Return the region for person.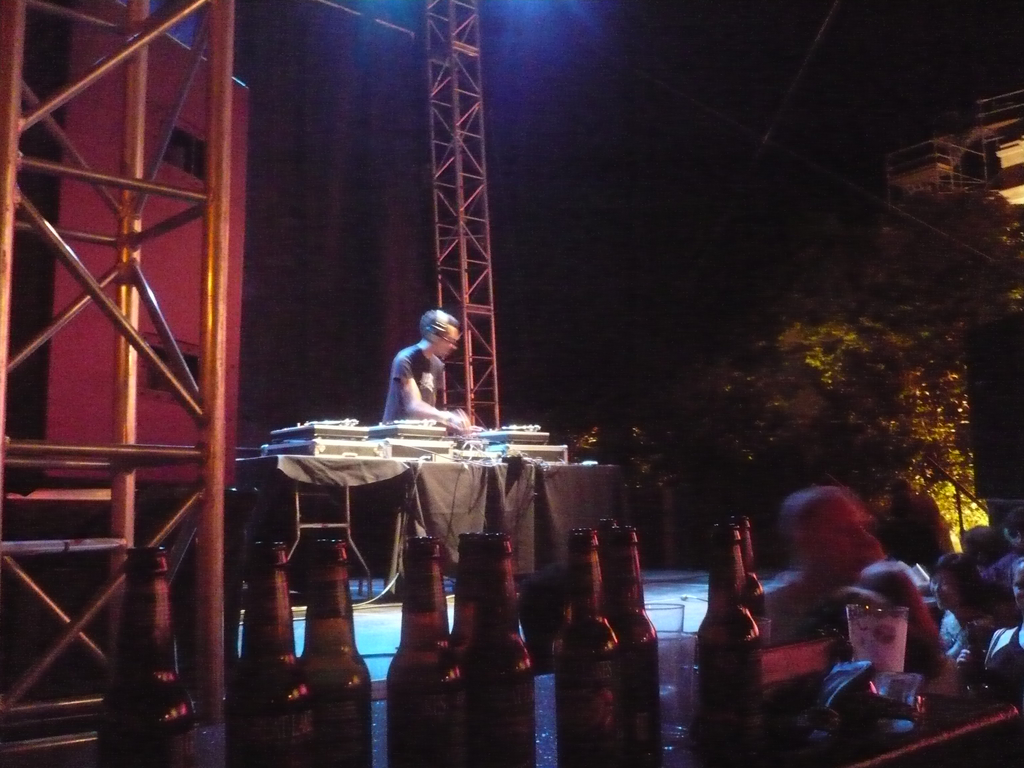
958, 556, 1023, 703.
